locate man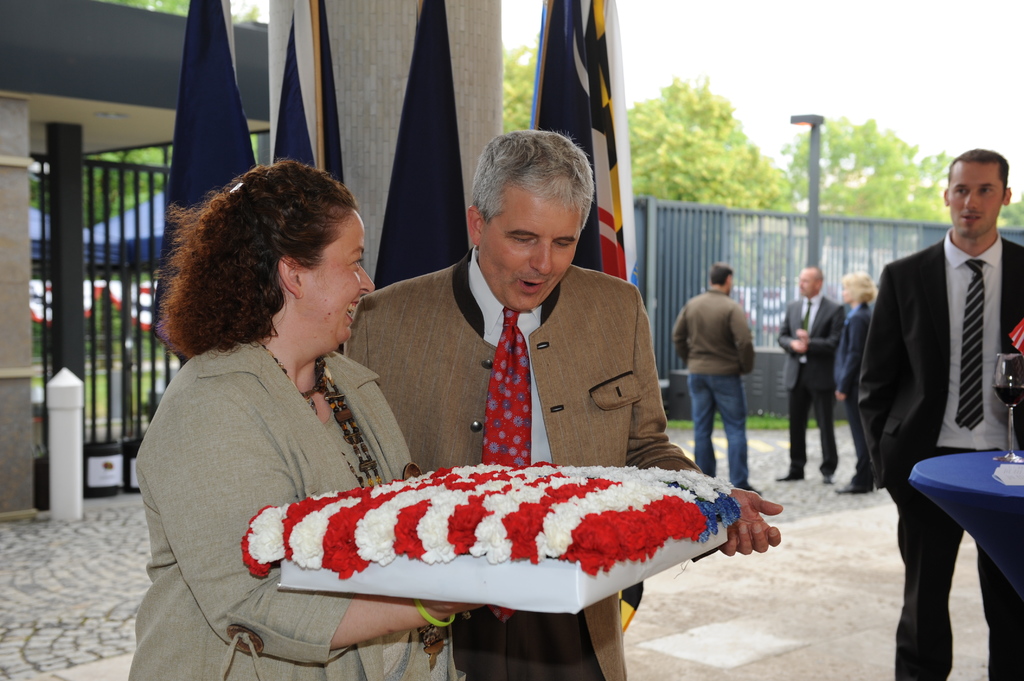
left=317, top=128, right=788, bottom=680
